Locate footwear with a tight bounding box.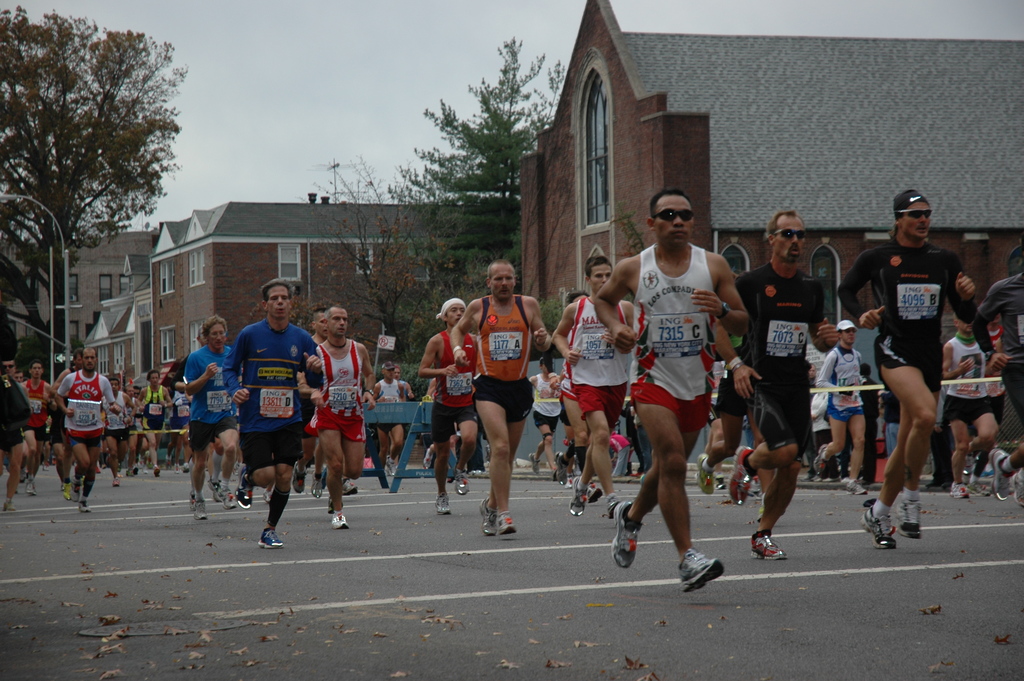
box=[25, 480, 37, 495].
